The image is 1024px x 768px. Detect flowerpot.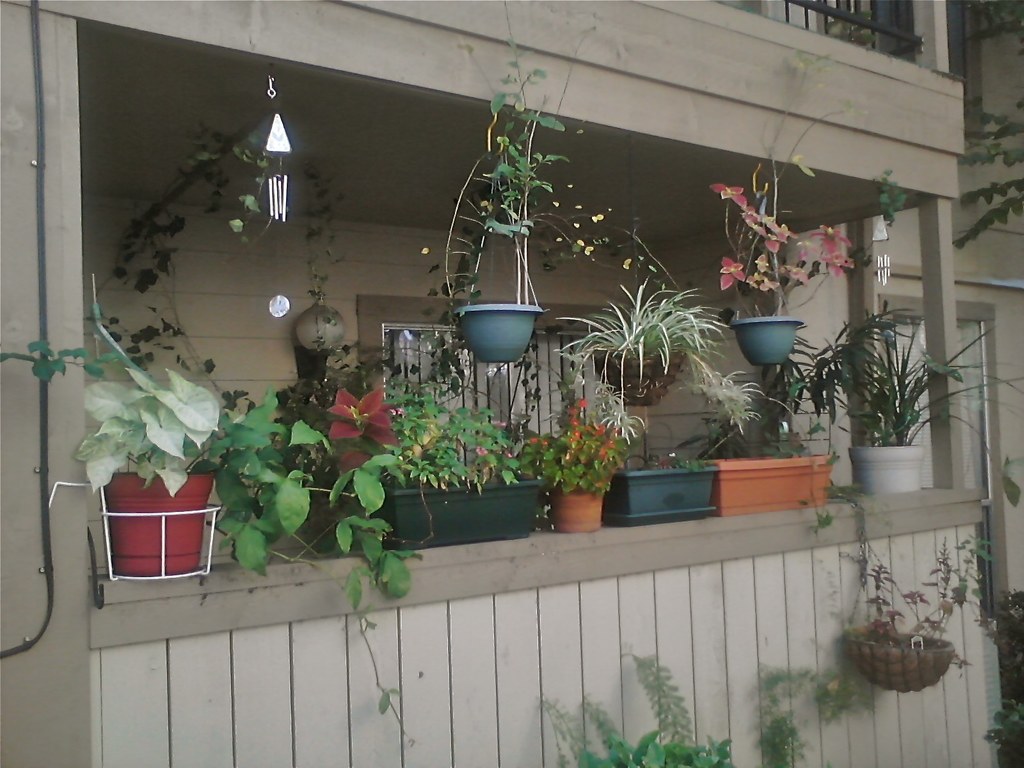
Detection: crop(605, 468, 713, 528).
